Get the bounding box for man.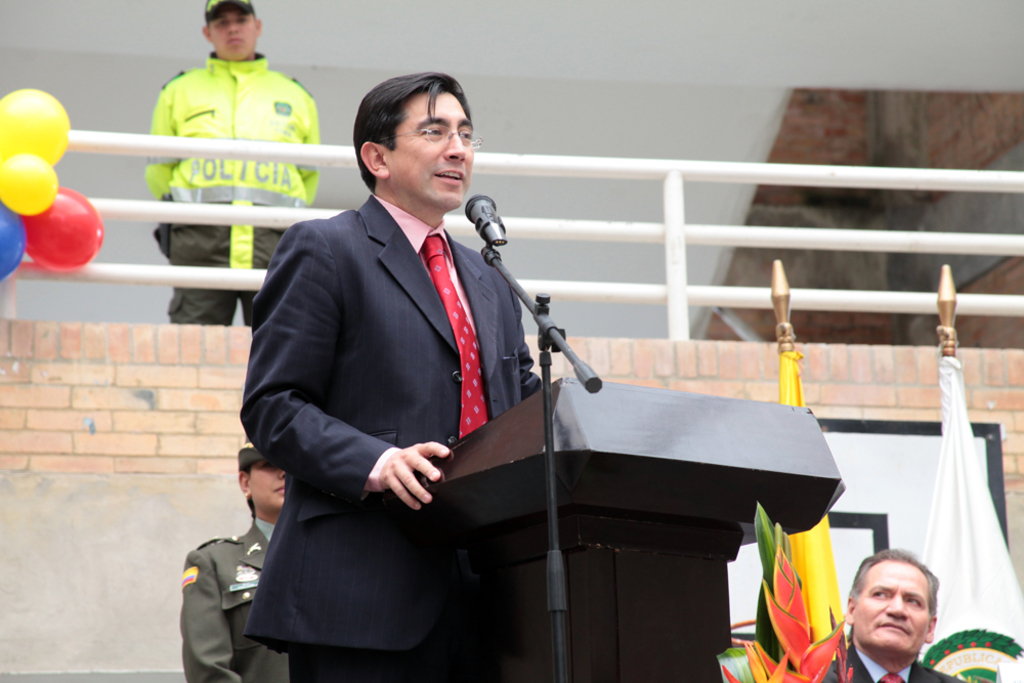
bbox(138, 0, 322, 325).
